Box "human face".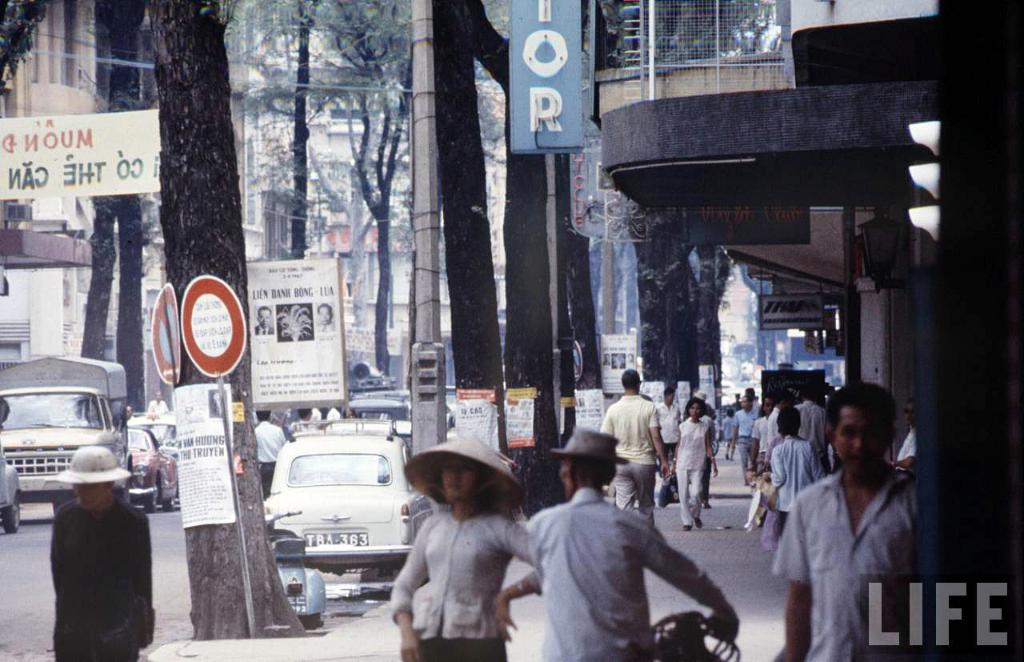
[left=756, top=394, right=776, bottom=416].
